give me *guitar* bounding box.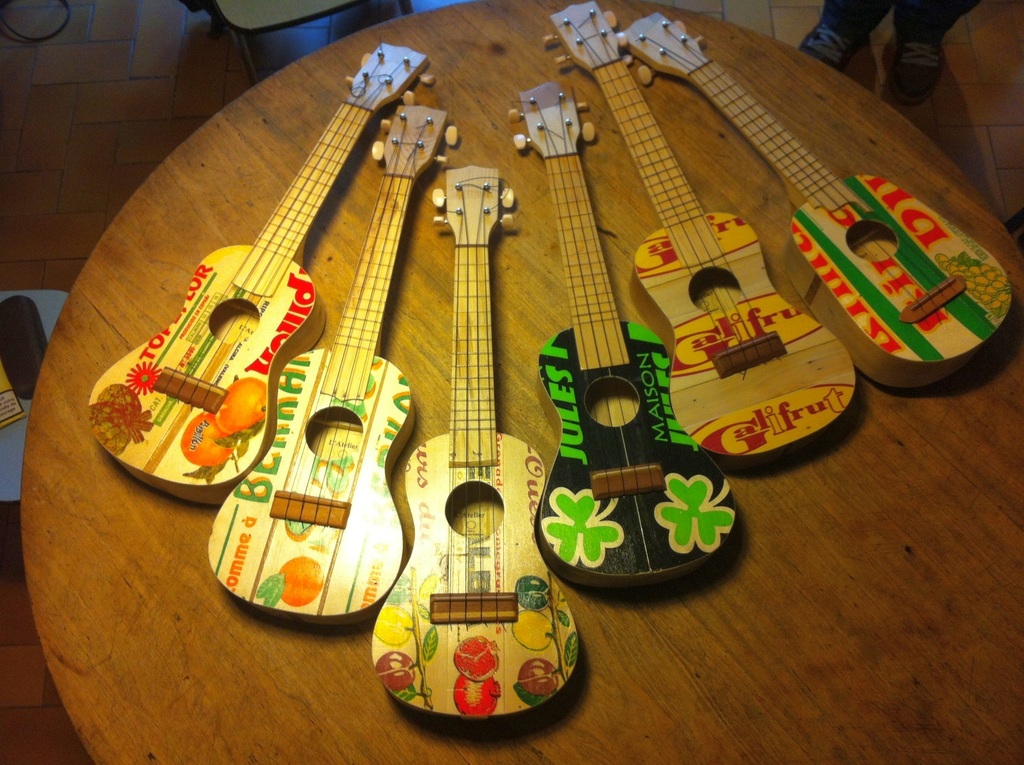
[left=207, top=103, right=458, bottom=625].
